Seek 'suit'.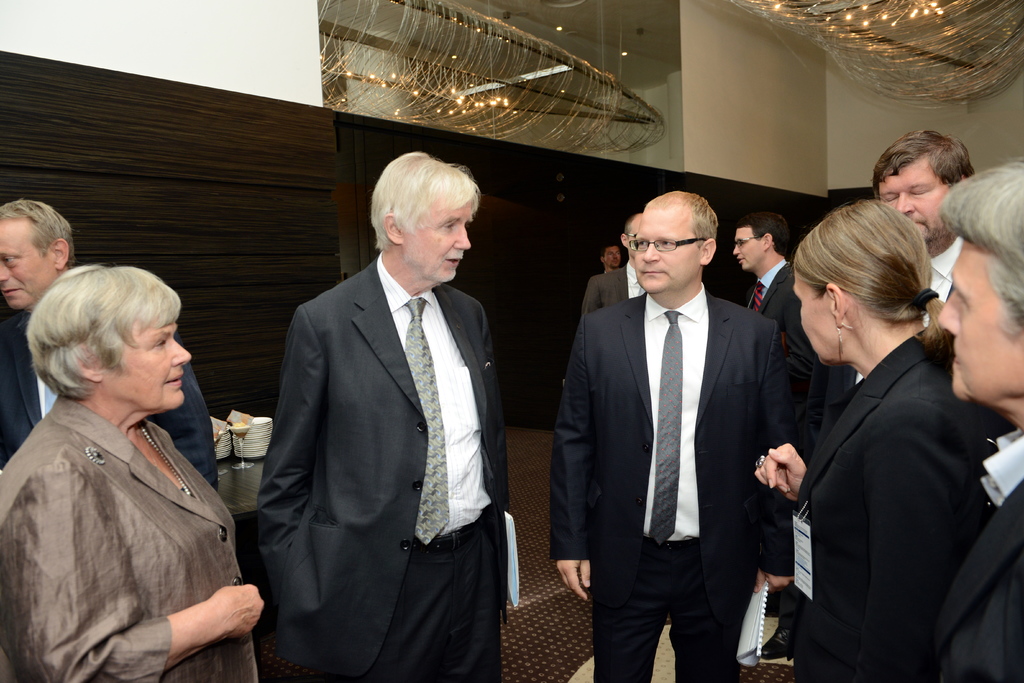
locate(559, 170, 797, 680).
